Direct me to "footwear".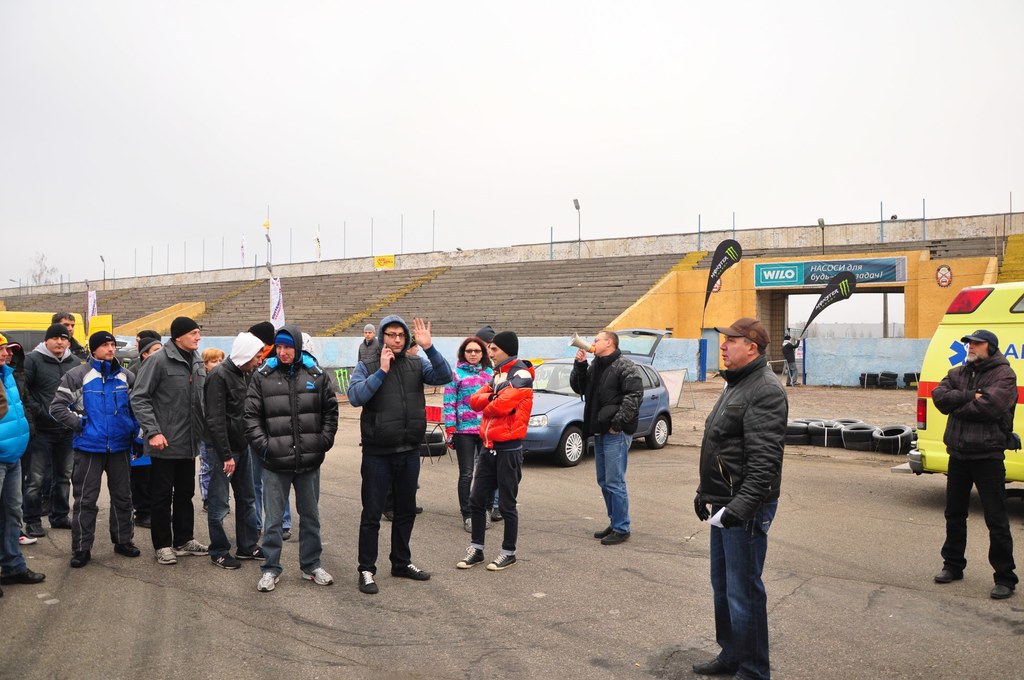
Direction: (15,533,29,546).
